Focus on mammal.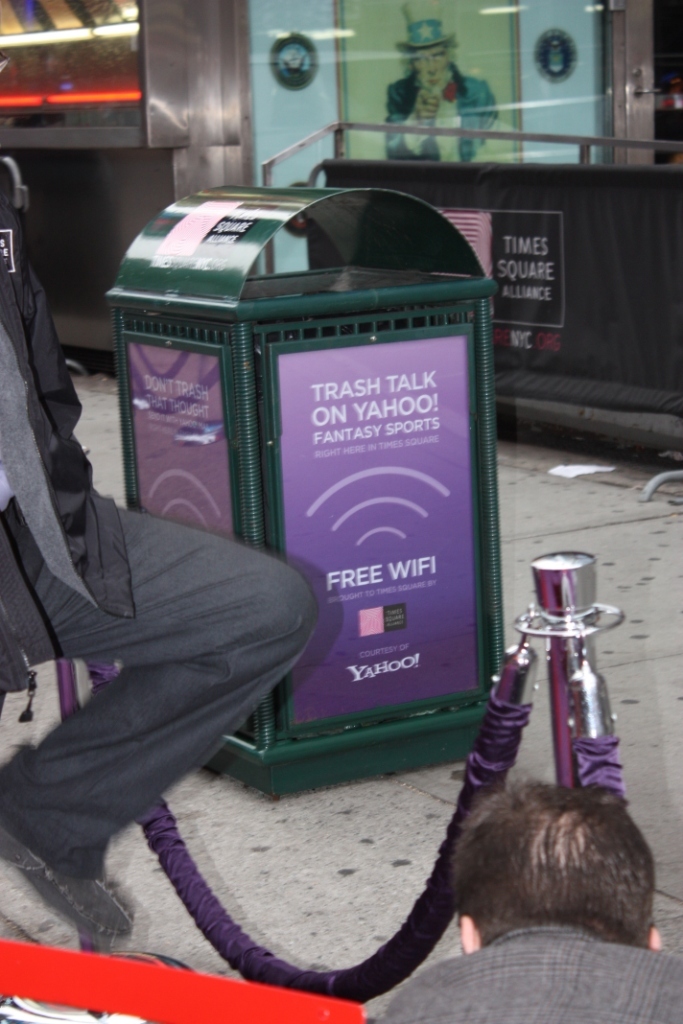
Focused at box(384, 17, 501, 161).
